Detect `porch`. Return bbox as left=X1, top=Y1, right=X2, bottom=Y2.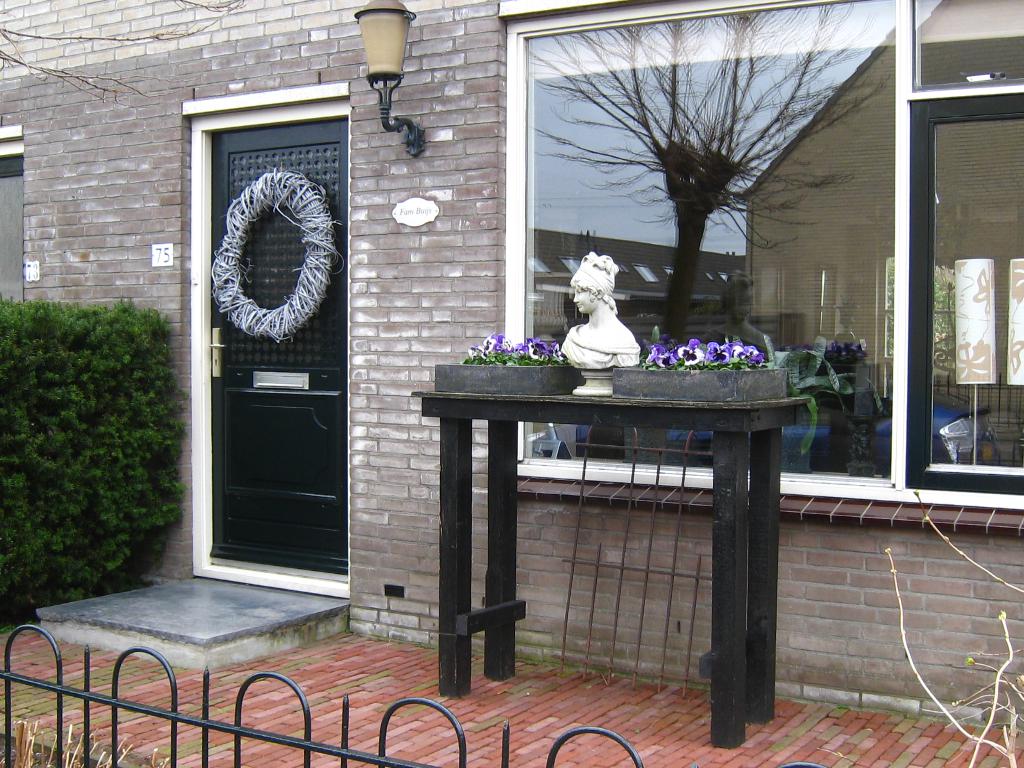
left=0, top=621, right=851, bottom=767.
